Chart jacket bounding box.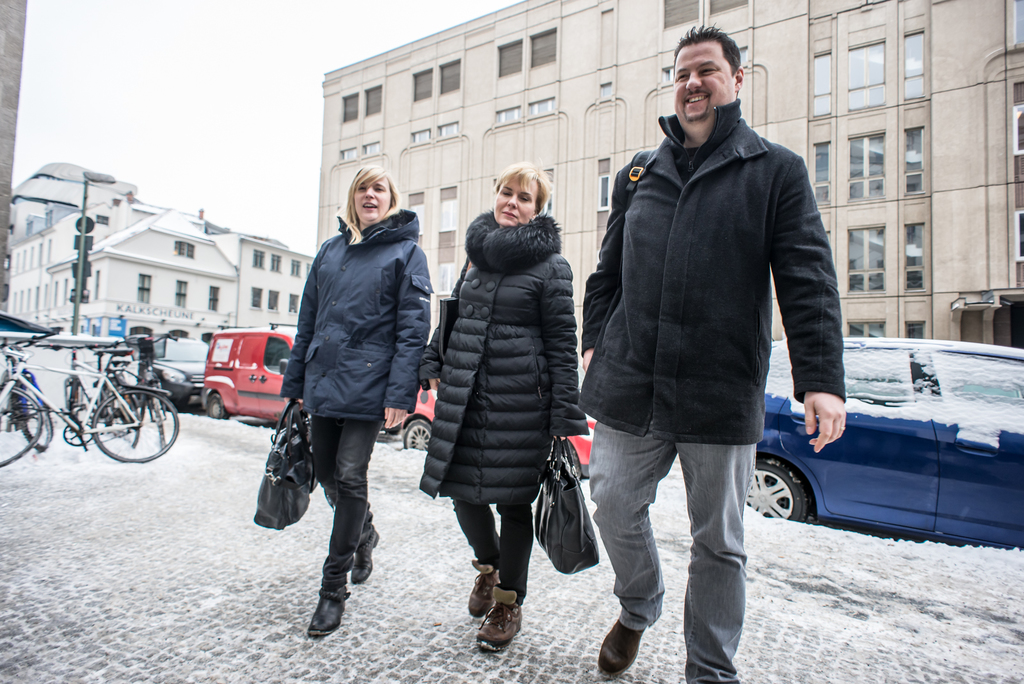
Charted: <bbox>410, 208, 588, 504</bbox>.
